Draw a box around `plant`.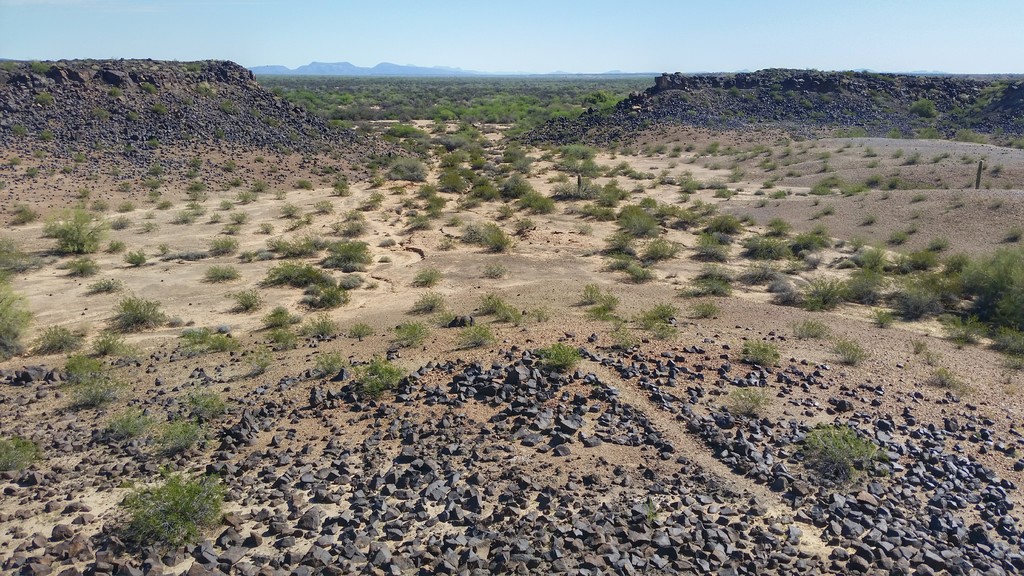
x1=587, y1=293, x2=614, y2=312.
